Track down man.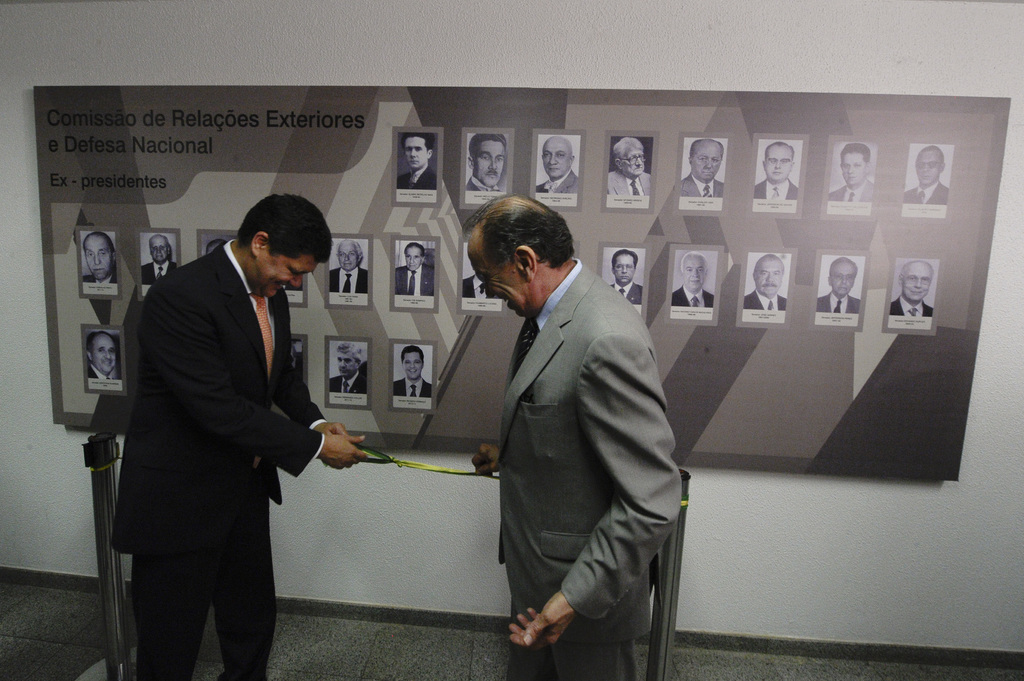
Tracked to x1=100, y1=193, x2=375, y2=680.
